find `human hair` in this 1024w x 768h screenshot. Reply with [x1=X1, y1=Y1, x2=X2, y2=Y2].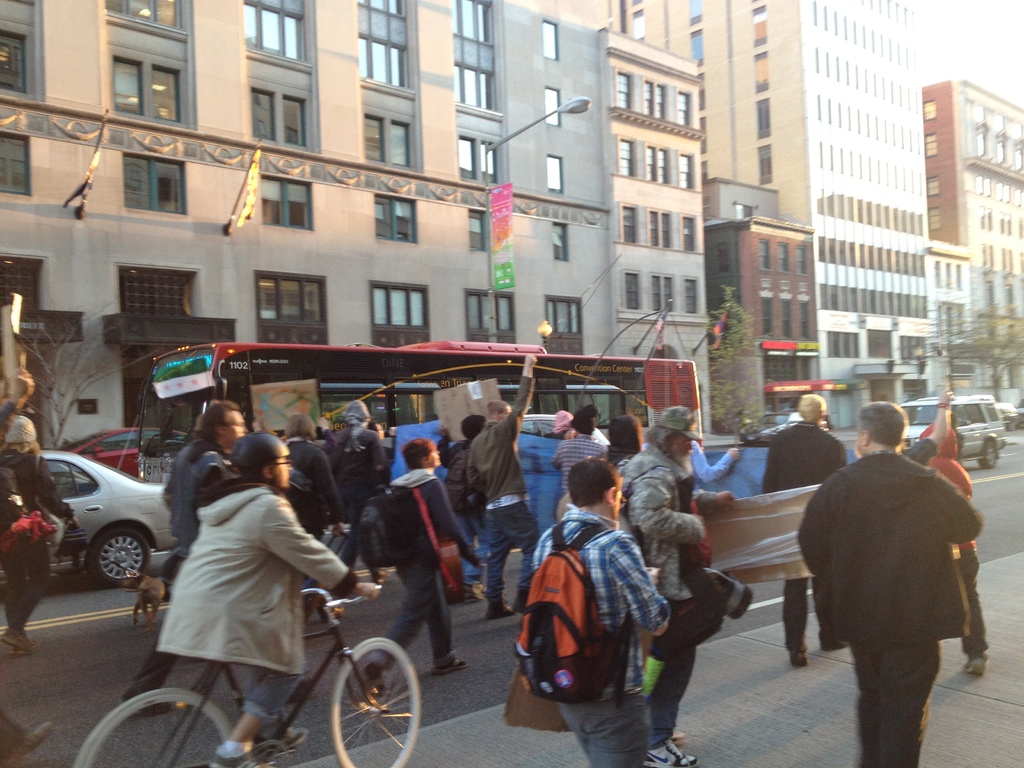
[x1=641, y1=421, x2=678, y2=450].
